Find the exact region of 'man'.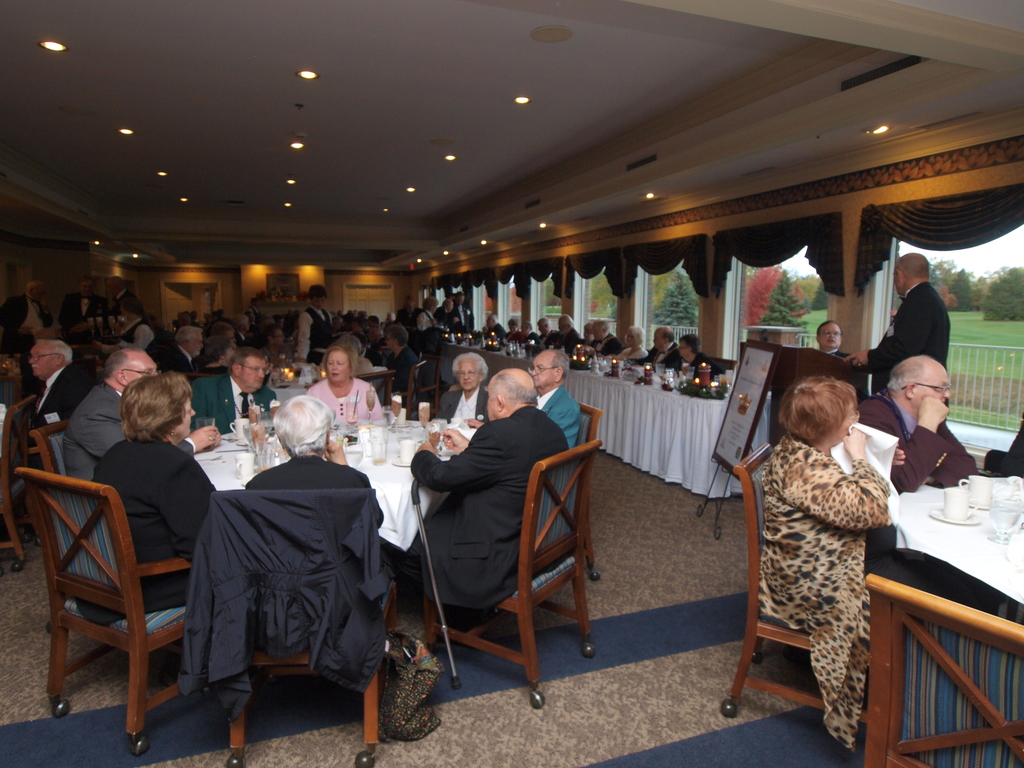
Exact region: <box>484,312,507,343</box>.
